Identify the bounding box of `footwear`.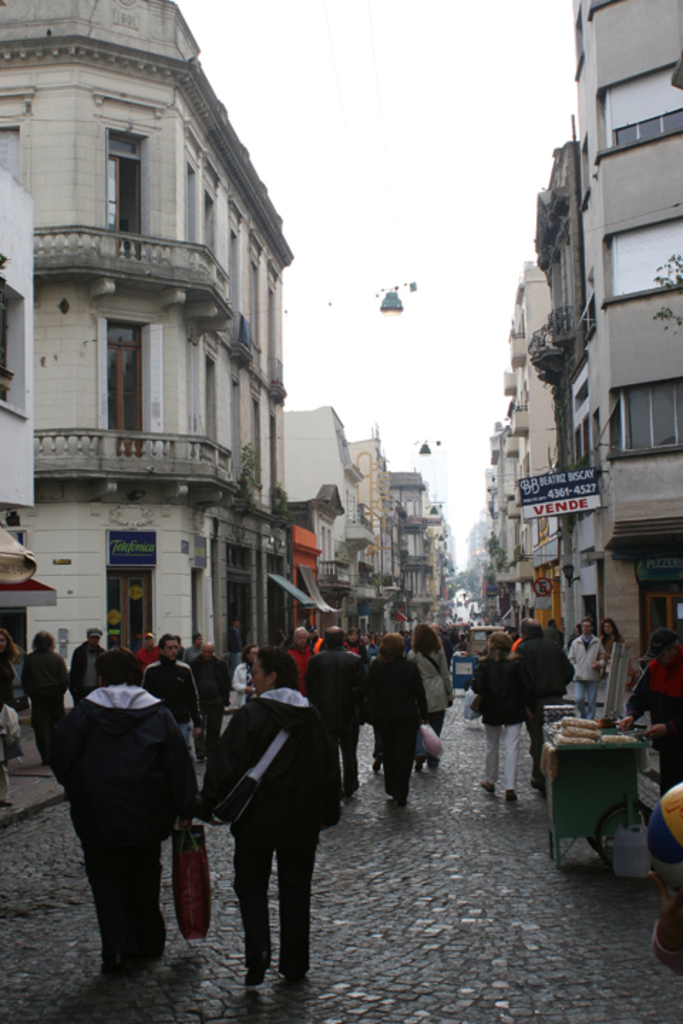
select_region(415, 752, 427, 772).
